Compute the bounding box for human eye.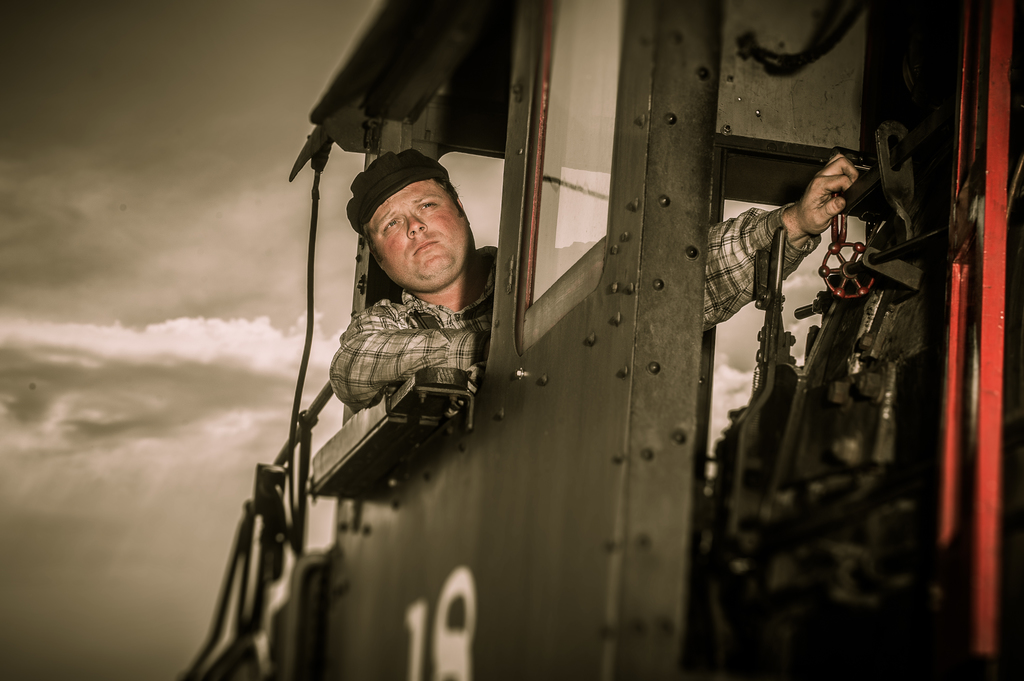
<region>417, 200, 436, 212</region>.
